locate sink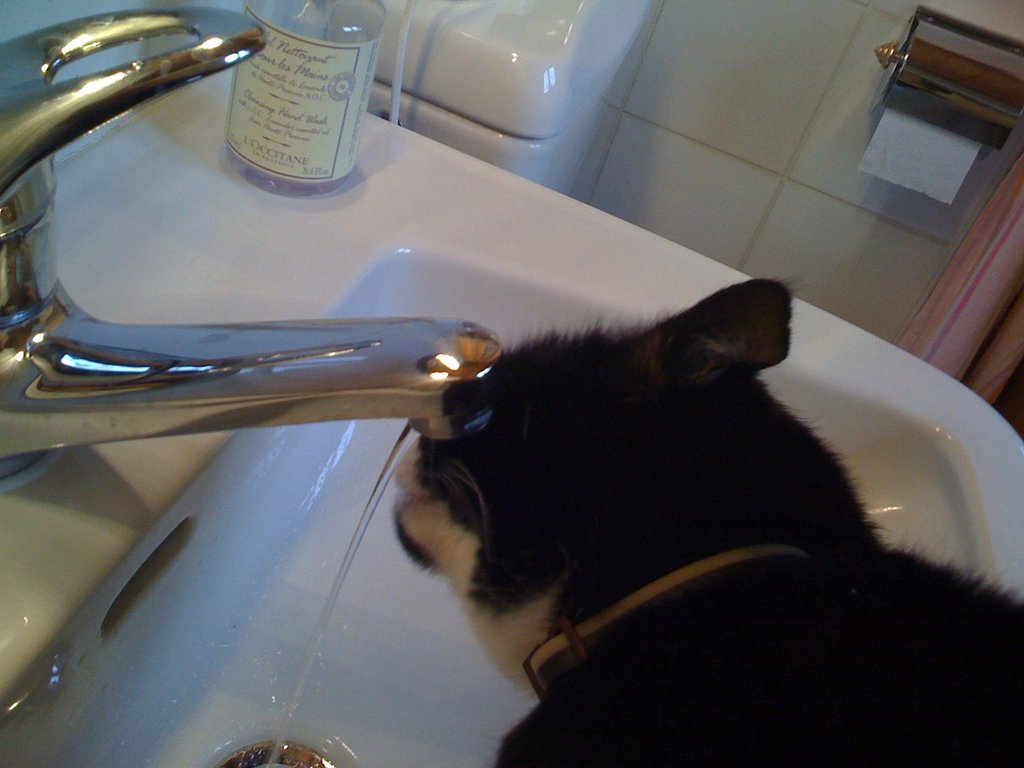
(x1=1, y1=12, x2=1023, y2=767)
